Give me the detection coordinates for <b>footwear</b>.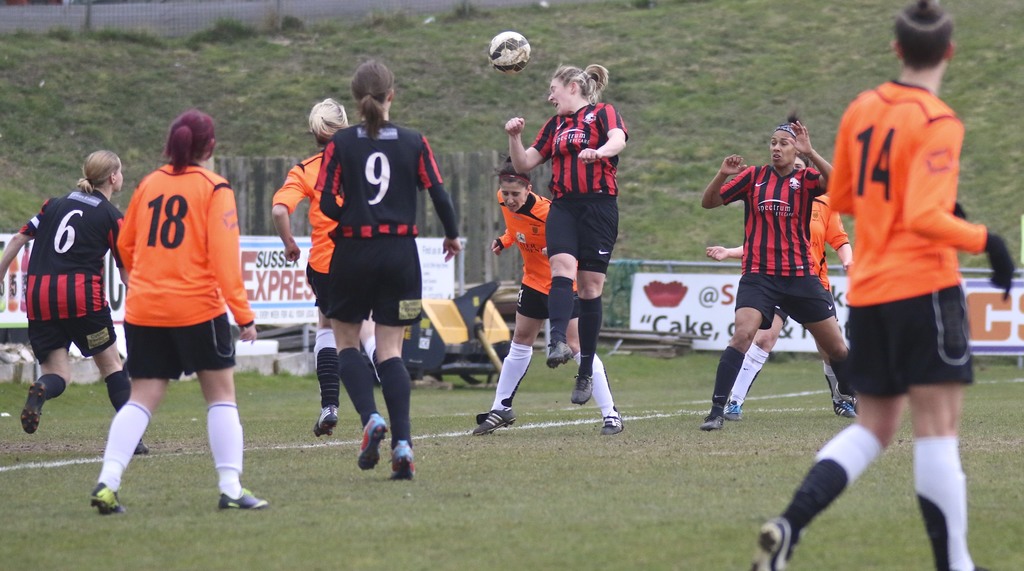
bbox(88, 479, 130, 519).
